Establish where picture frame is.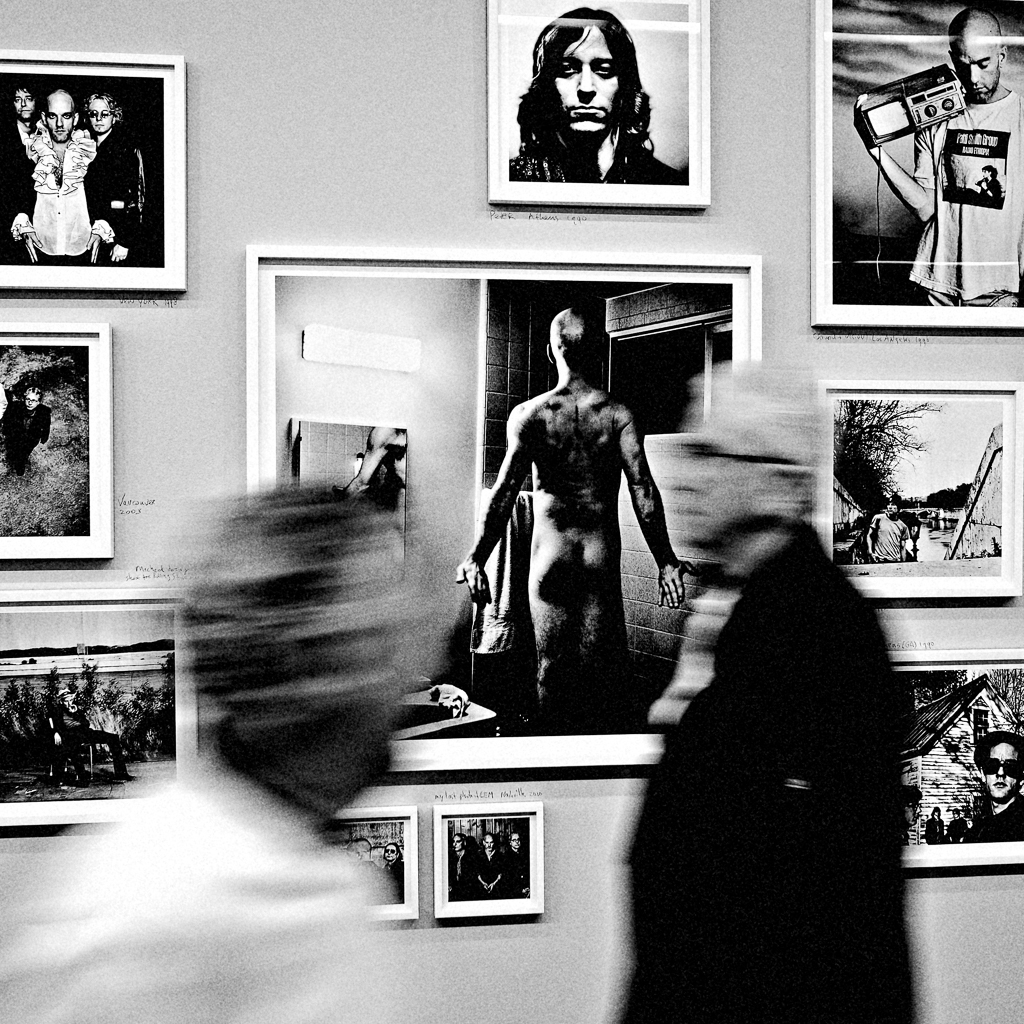
Established at 432/799/542/923.
